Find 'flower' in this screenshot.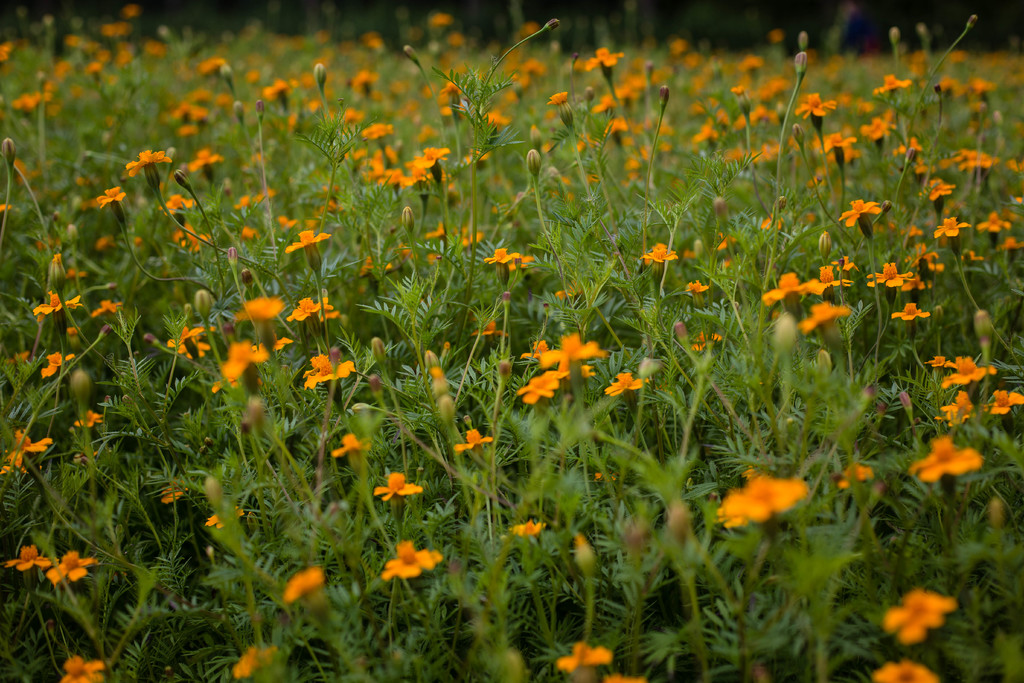
The bounding box for 'flower' is Rect(505, 519, 548, 552).
